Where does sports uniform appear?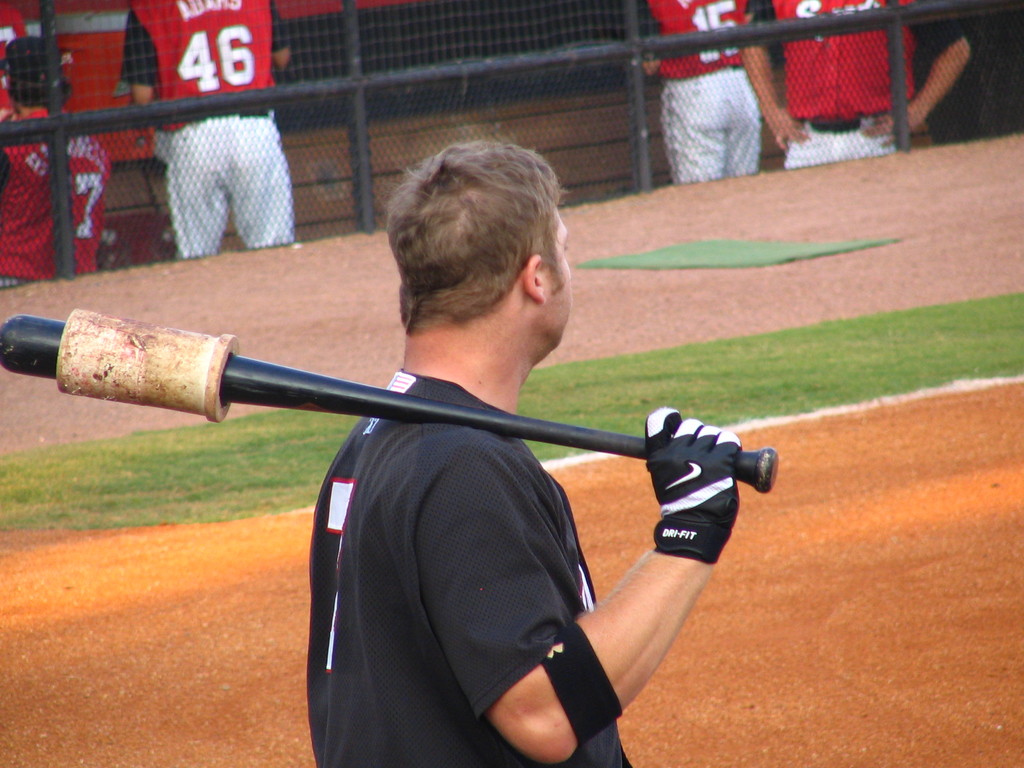
Appears at [left=163, top=153, right=688, bottom=767].
